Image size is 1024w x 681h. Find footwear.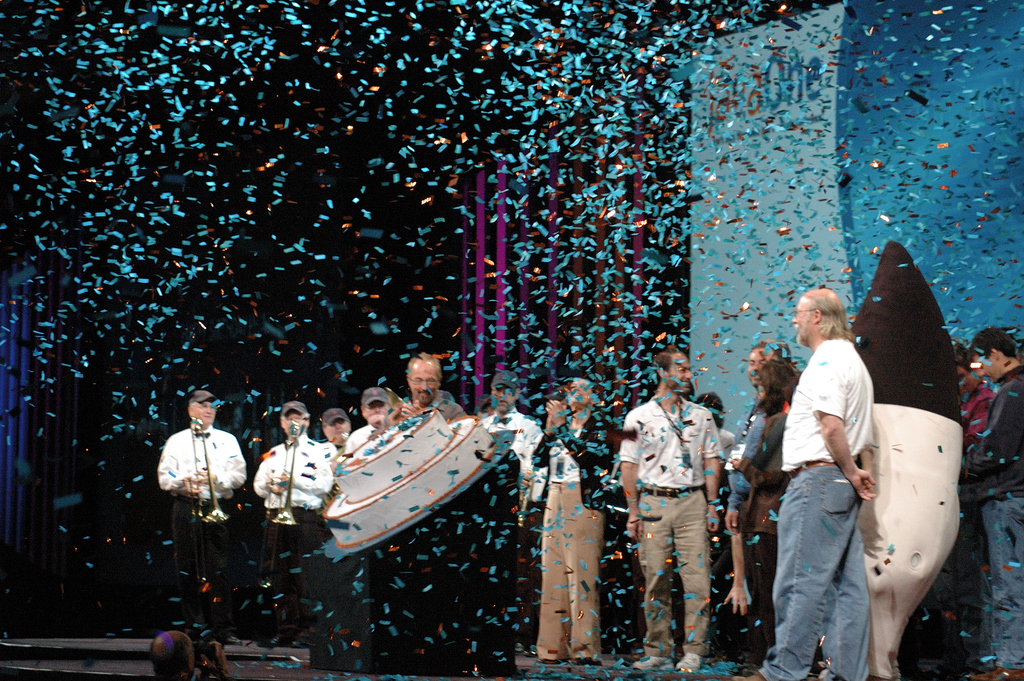
730,673,760,680.
